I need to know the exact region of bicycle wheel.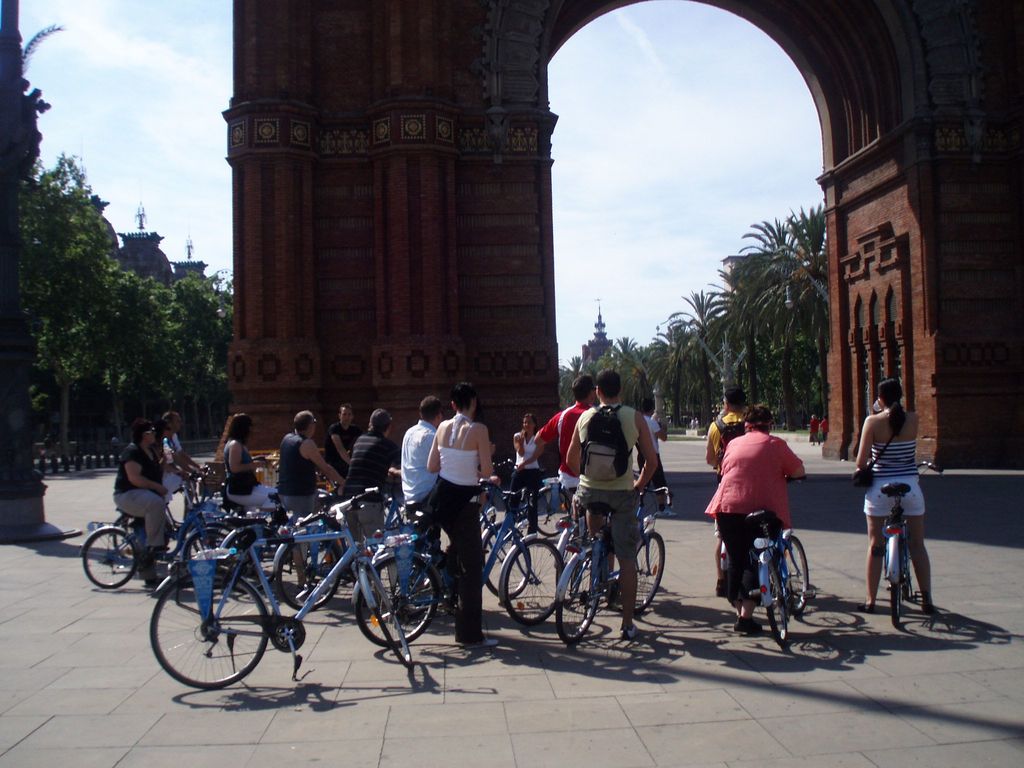
Region: left=116, top=516, right=137, bottom=563.
